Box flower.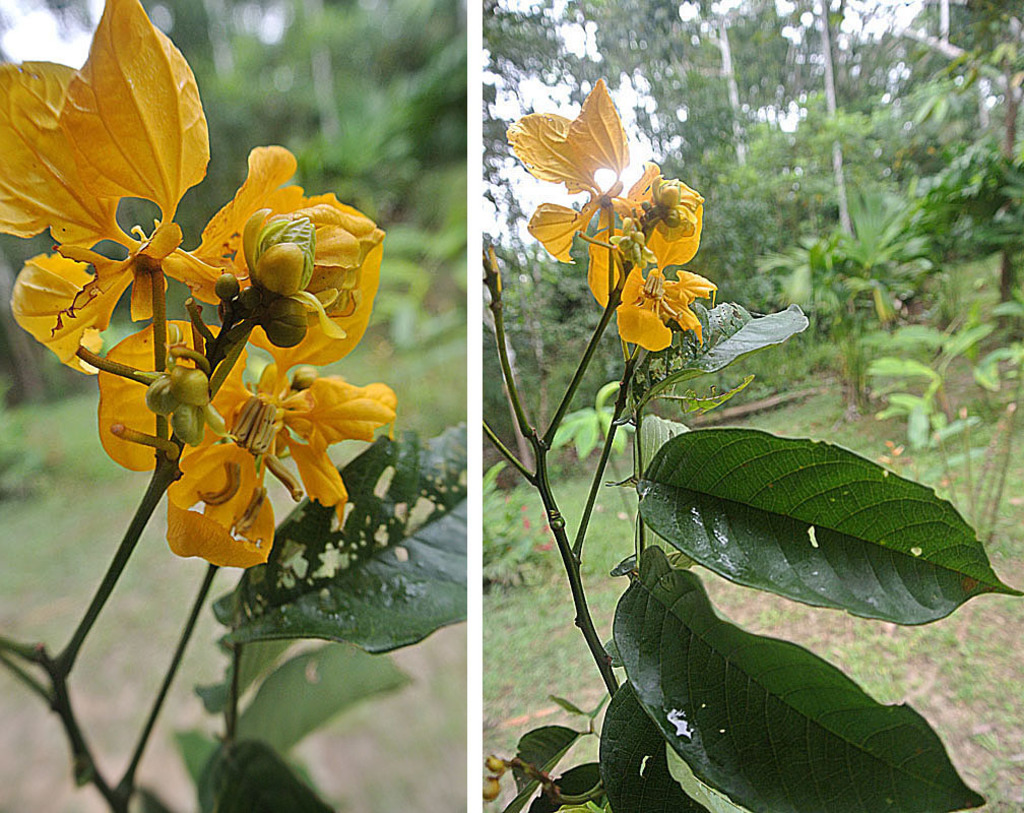
select_region(478, 774, 503, 802).
